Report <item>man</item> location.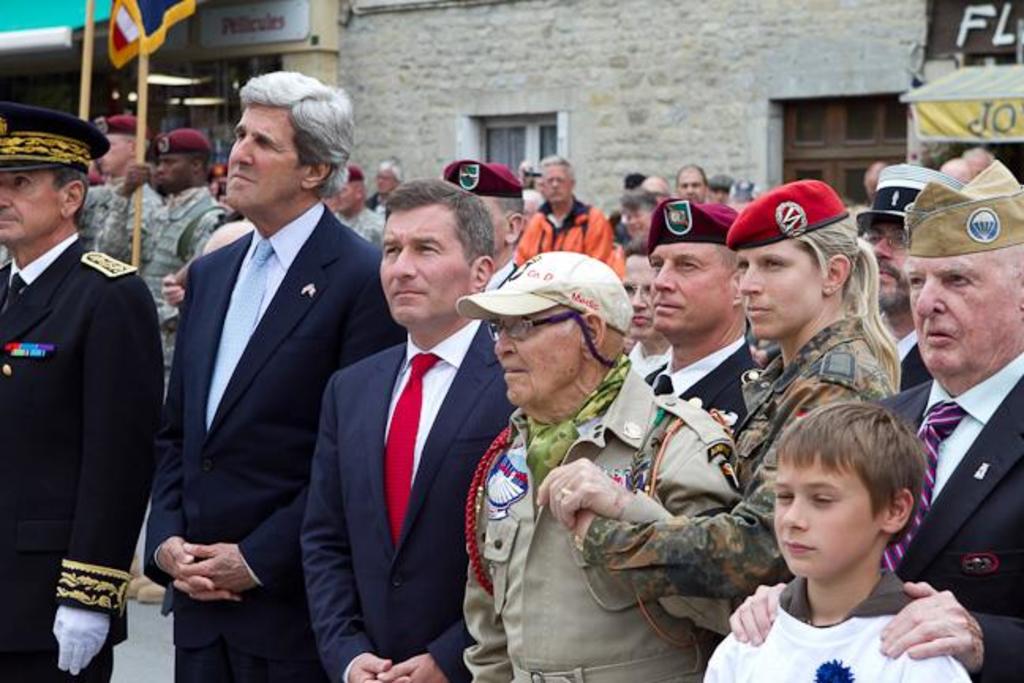
Report: [131, 128, 243, 414].
